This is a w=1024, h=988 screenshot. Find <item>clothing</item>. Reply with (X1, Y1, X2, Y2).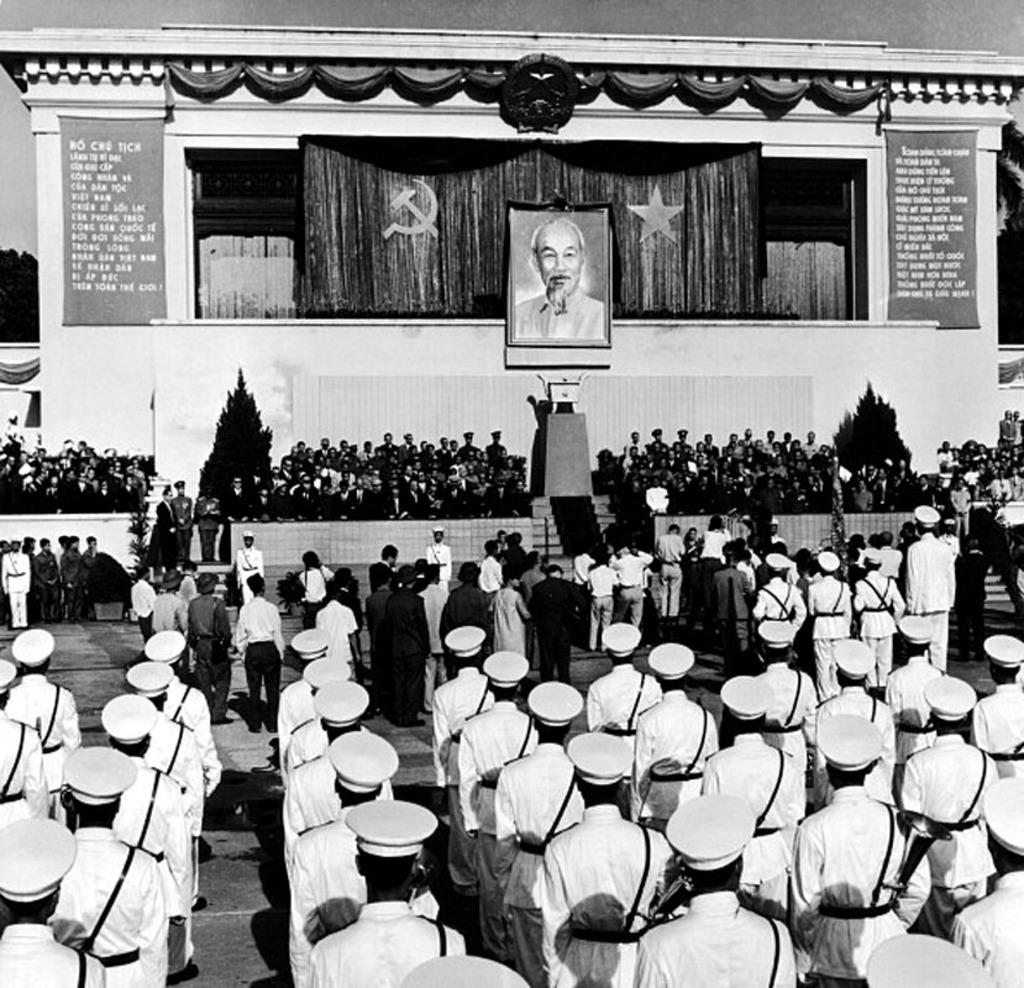
(107, 758, 190, 951).
